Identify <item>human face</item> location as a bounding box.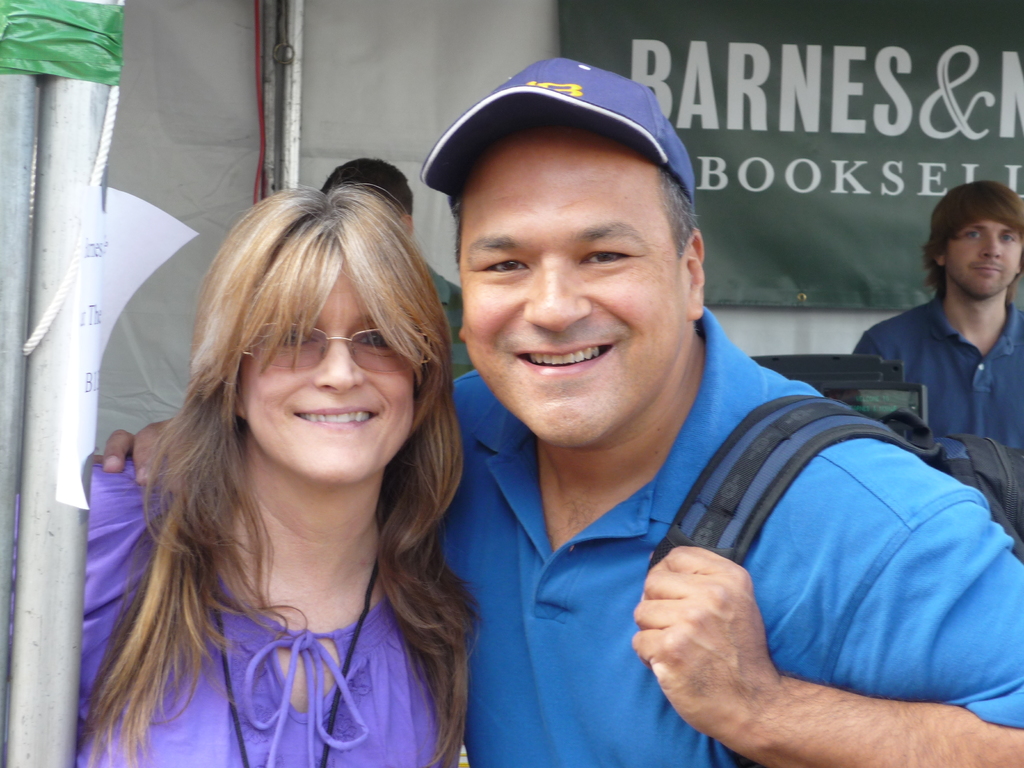
243 259 412 486.
